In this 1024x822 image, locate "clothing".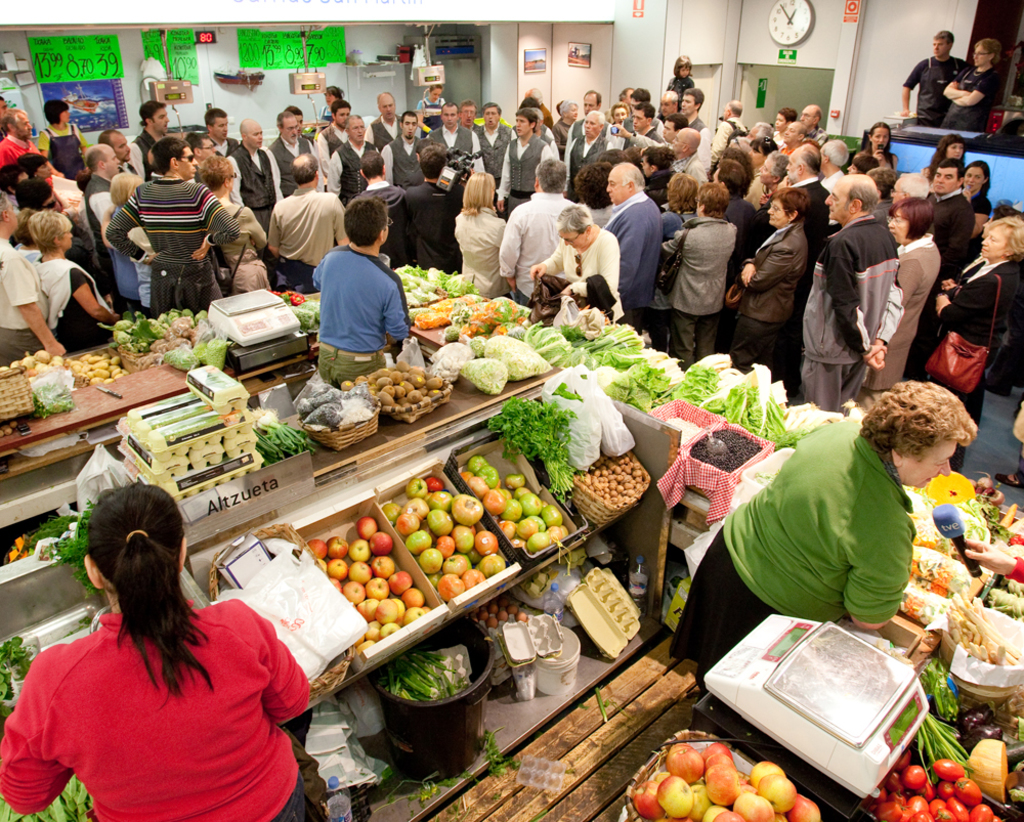
Bounding box: 428,120,468,155.
